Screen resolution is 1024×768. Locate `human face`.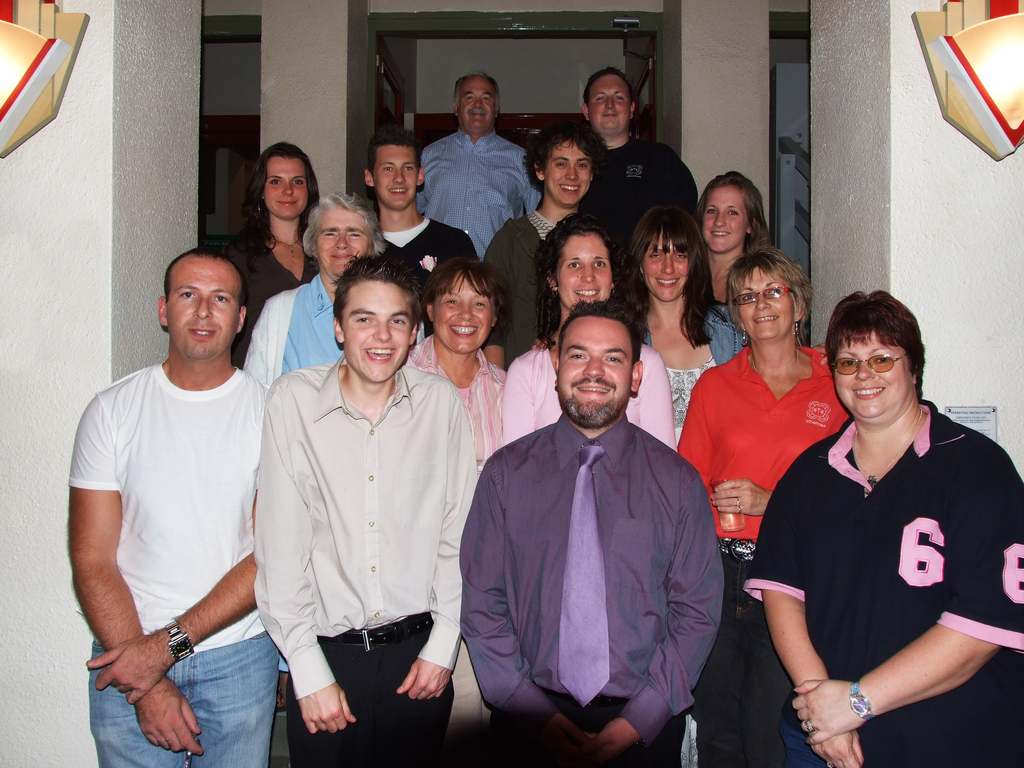
551:143:593:205.
